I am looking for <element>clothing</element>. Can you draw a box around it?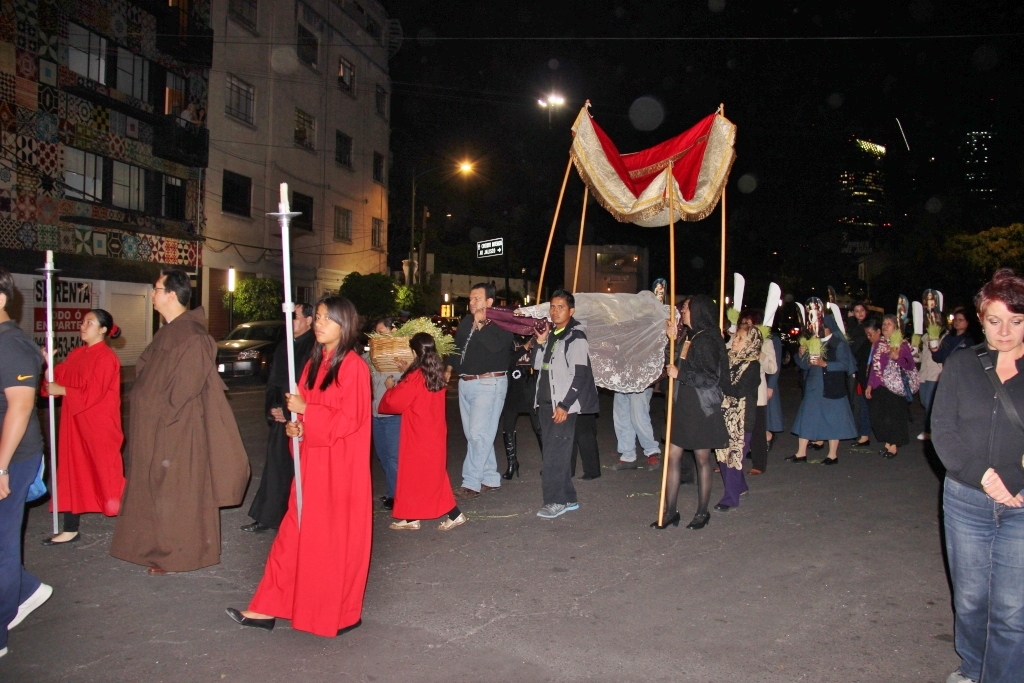
Sure, the bounding box is detection(235, 342, 373, 635).
